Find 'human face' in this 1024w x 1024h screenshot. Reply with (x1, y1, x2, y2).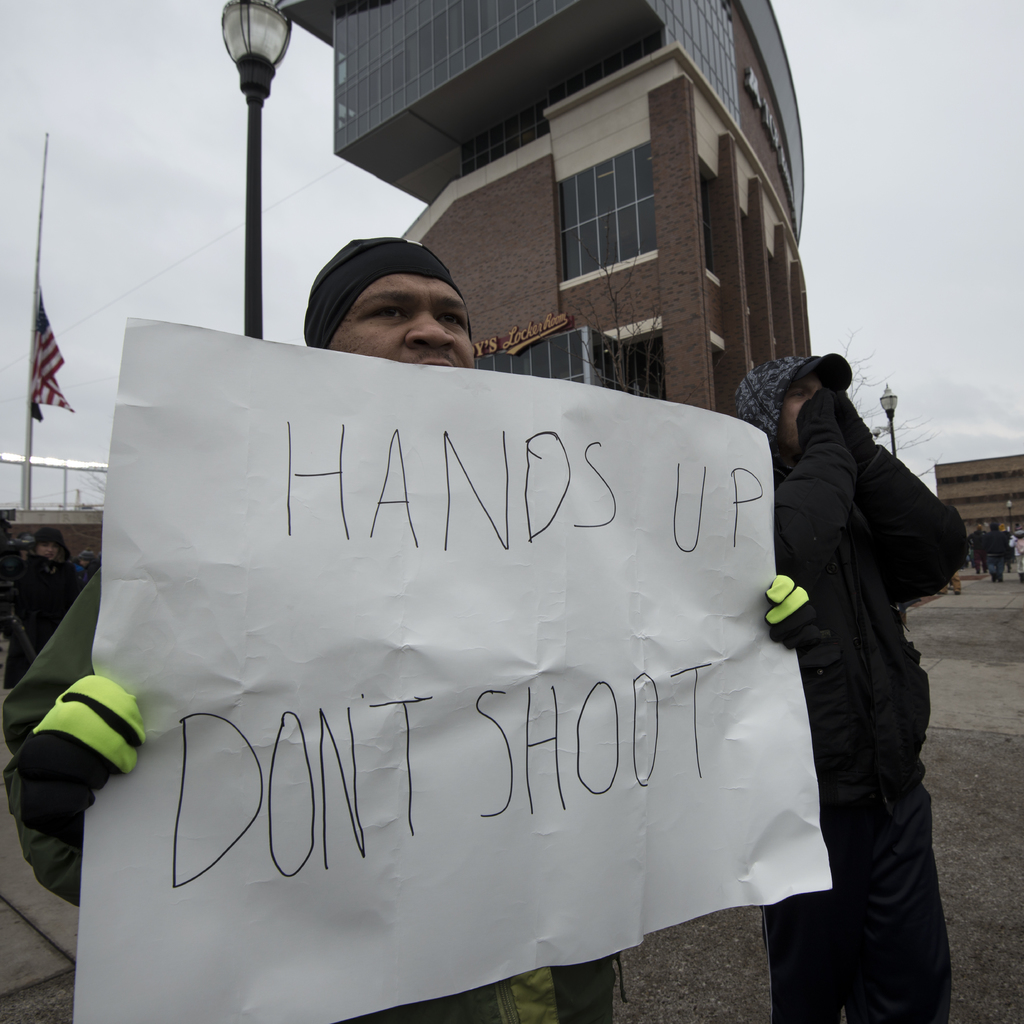
(335, 271, 475, 370).
